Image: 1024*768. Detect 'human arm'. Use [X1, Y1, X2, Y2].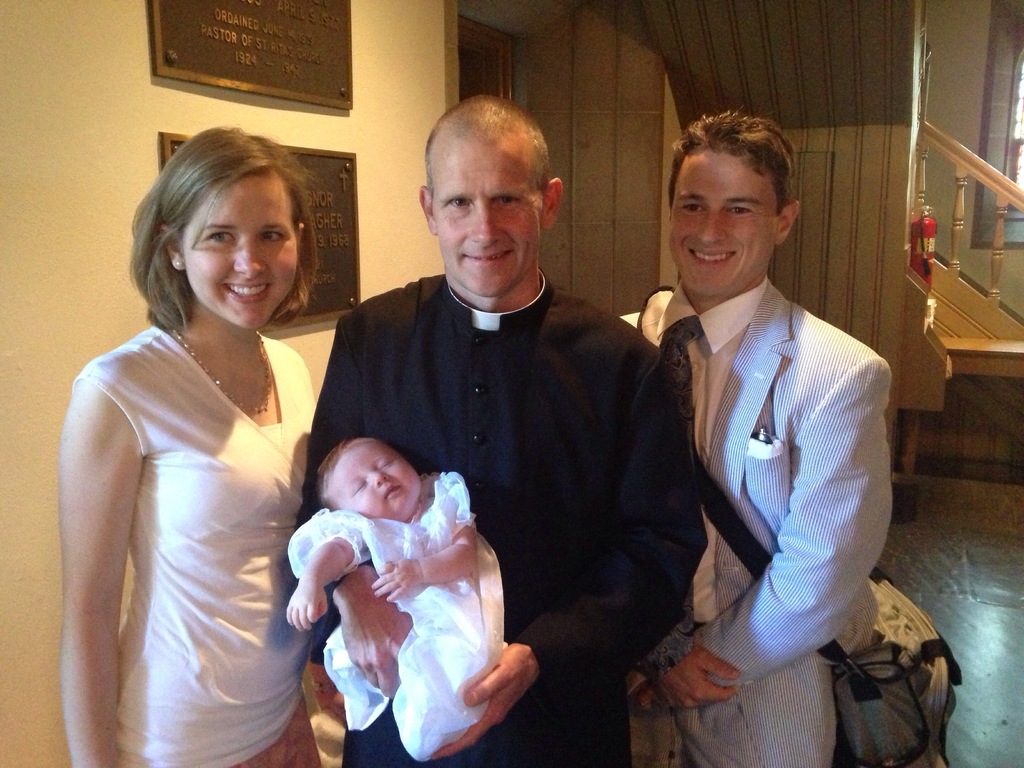
[630, 614, 742, 710].
